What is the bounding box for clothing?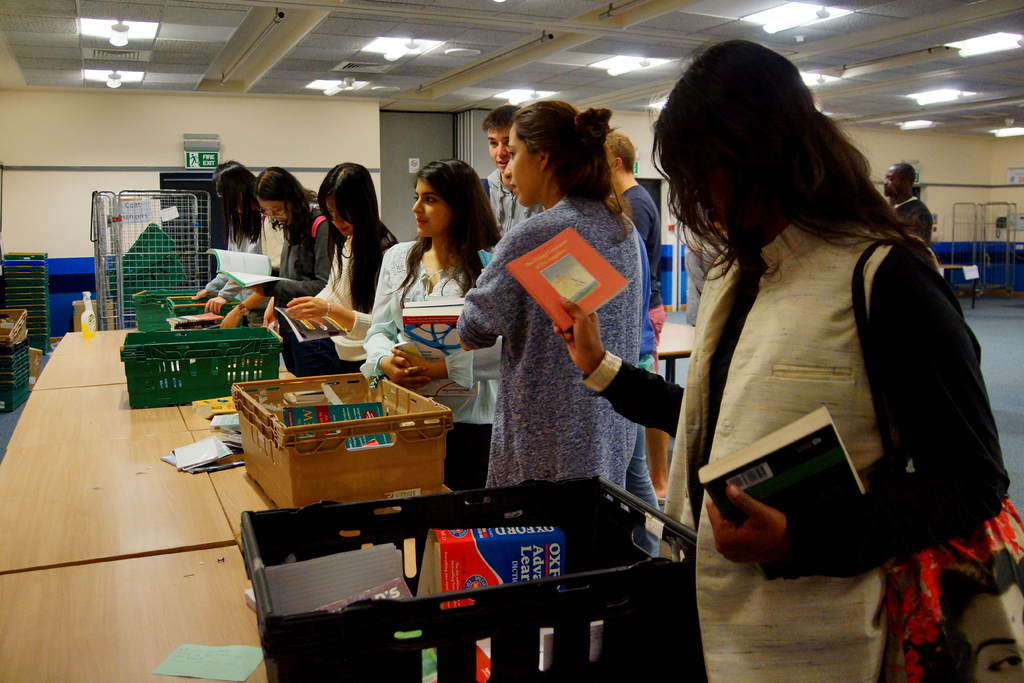
459 215 657 510.
